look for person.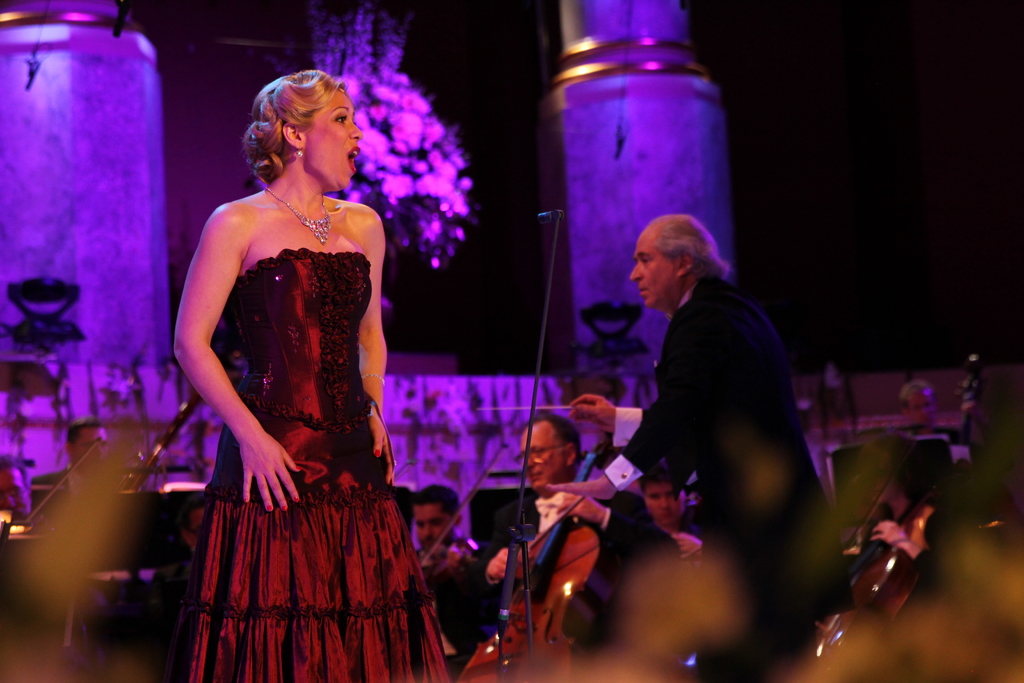
Found: 407 482 504 664.
